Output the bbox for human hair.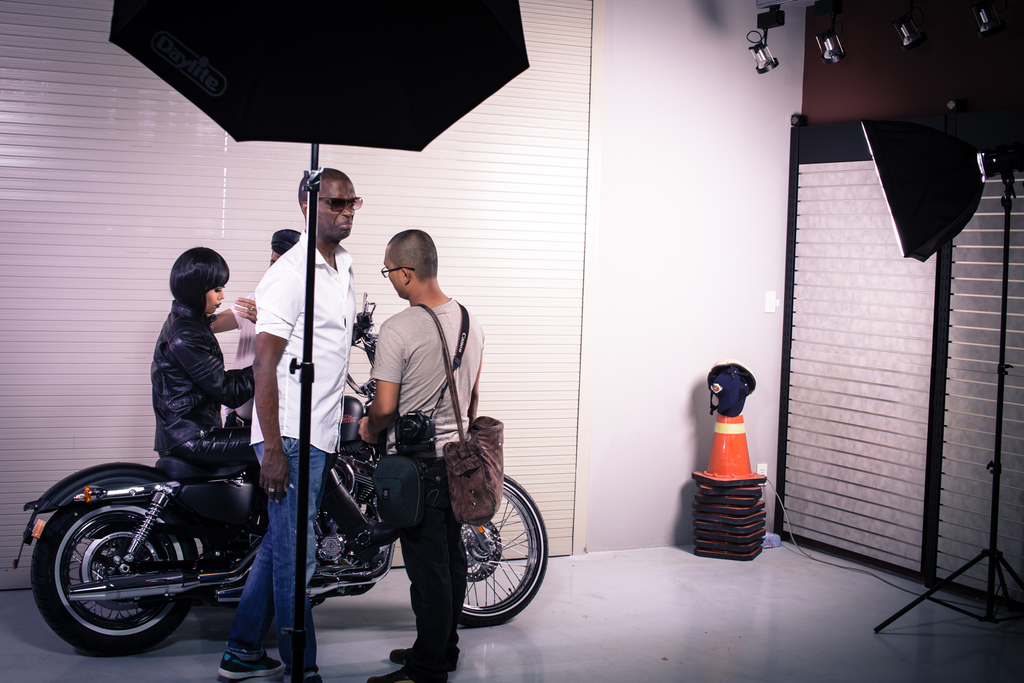
388:227:439:288.
